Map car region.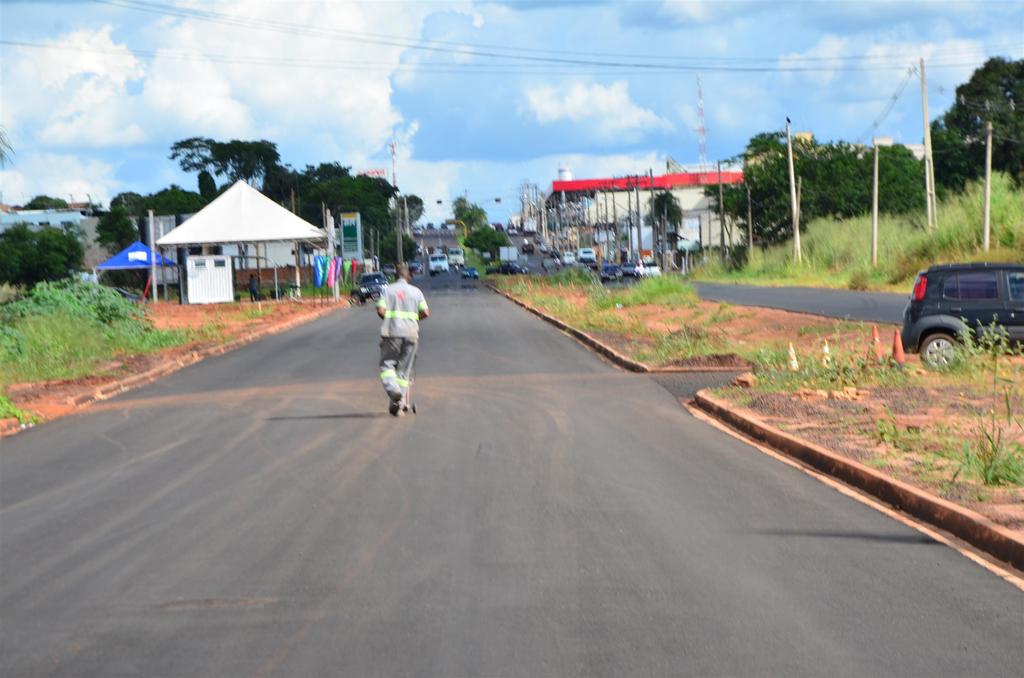
Mapped to locate(452, 261, 484, 287).
